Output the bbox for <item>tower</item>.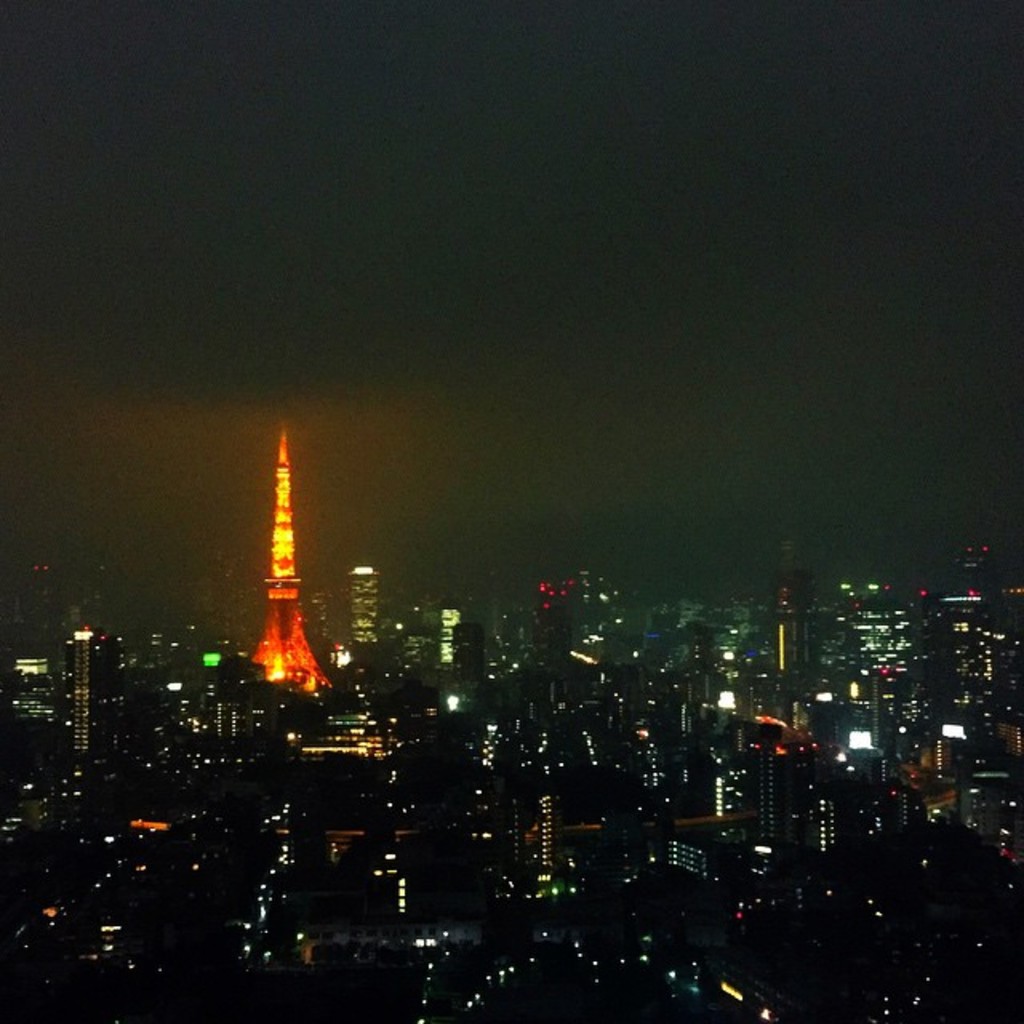
<region>195, 419, 354, 686</region>.
